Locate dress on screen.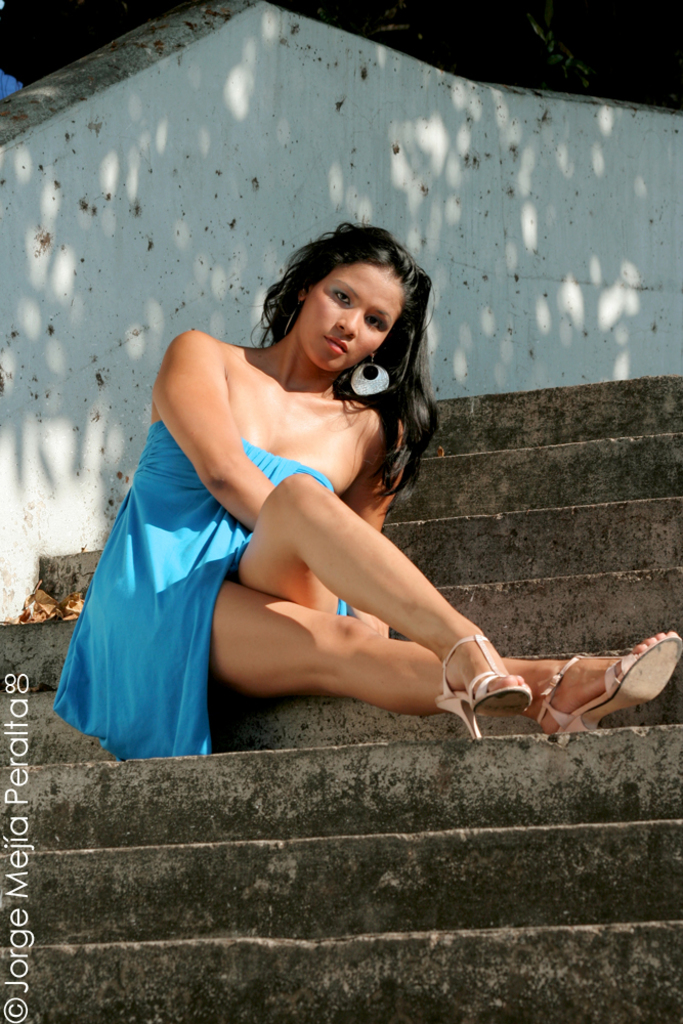
On screen at rect(46, 418, 353, 758).
